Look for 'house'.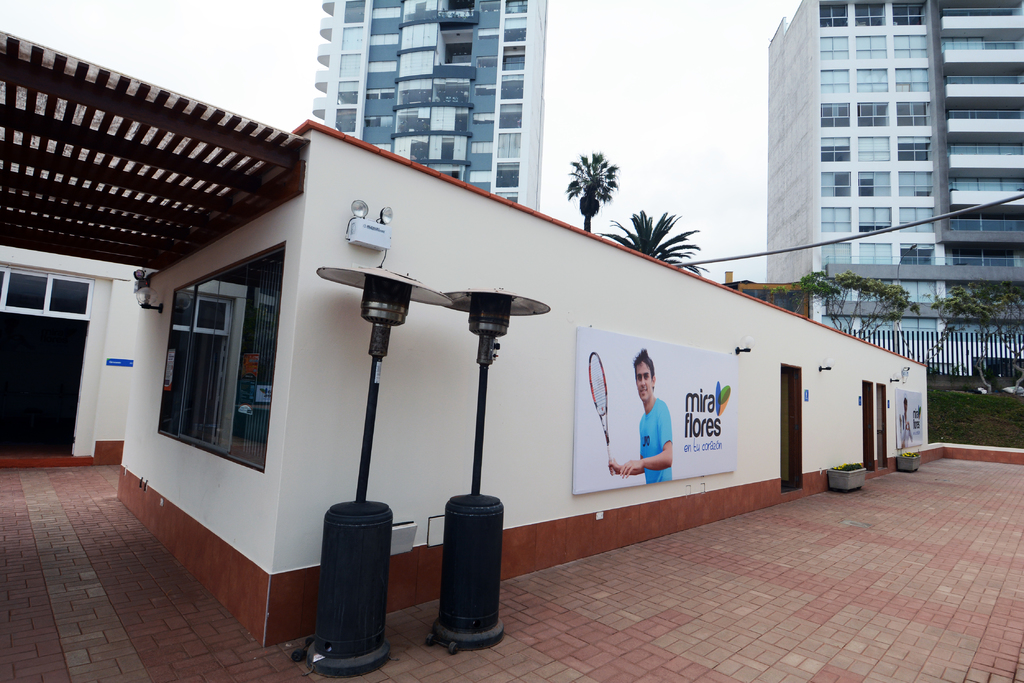
Found: 770:0:1023:390.
